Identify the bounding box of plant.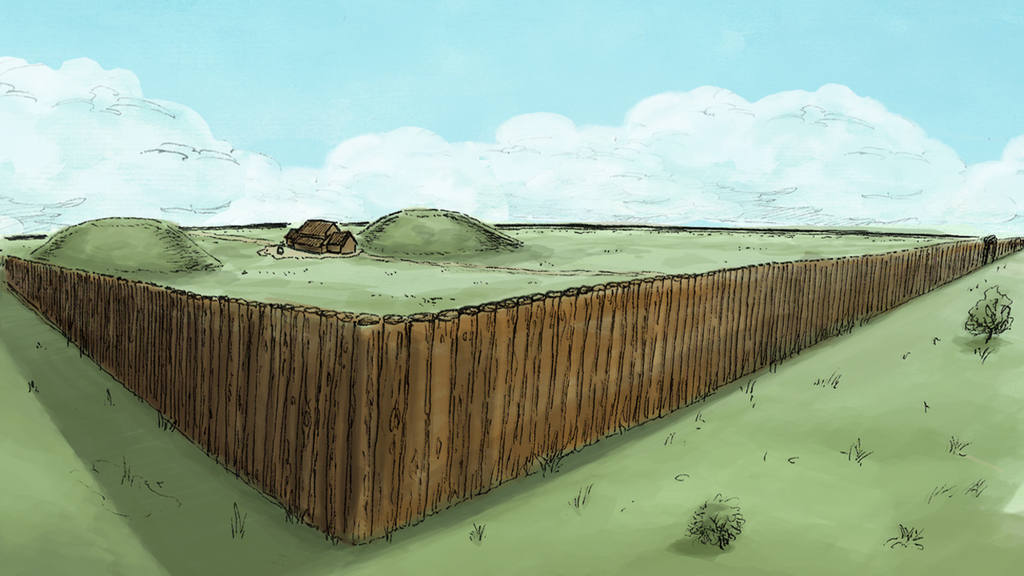
box(226, 502, 245, 542).
